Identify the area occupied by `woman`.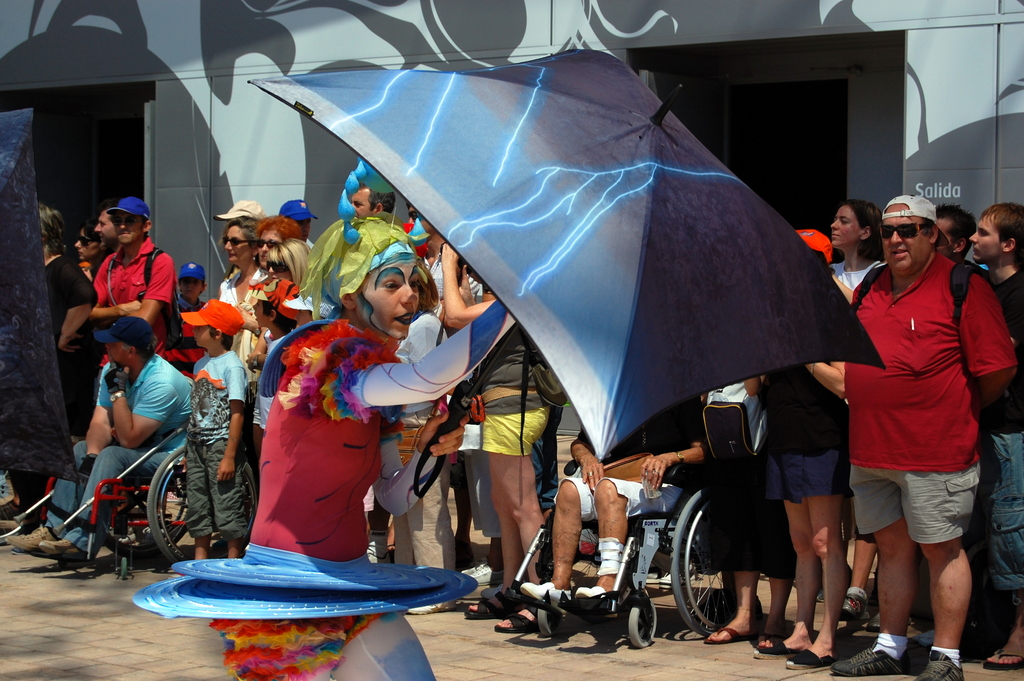
Area: [left=73, top=224, right=116, bottom=304].
